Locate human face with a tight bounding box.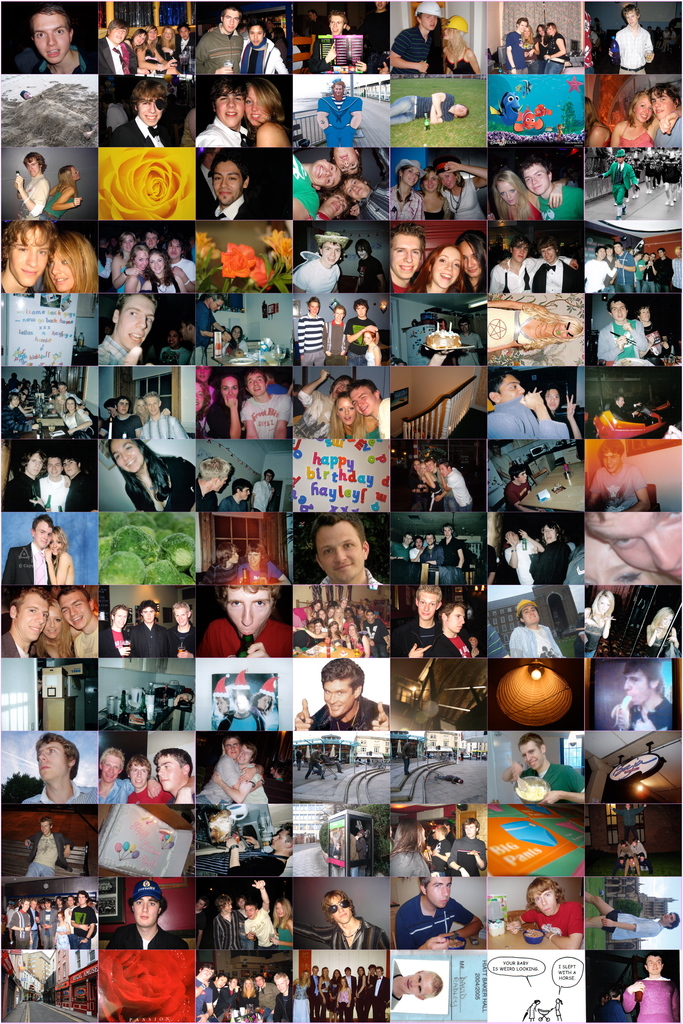
(242, 85, 271, 125).
